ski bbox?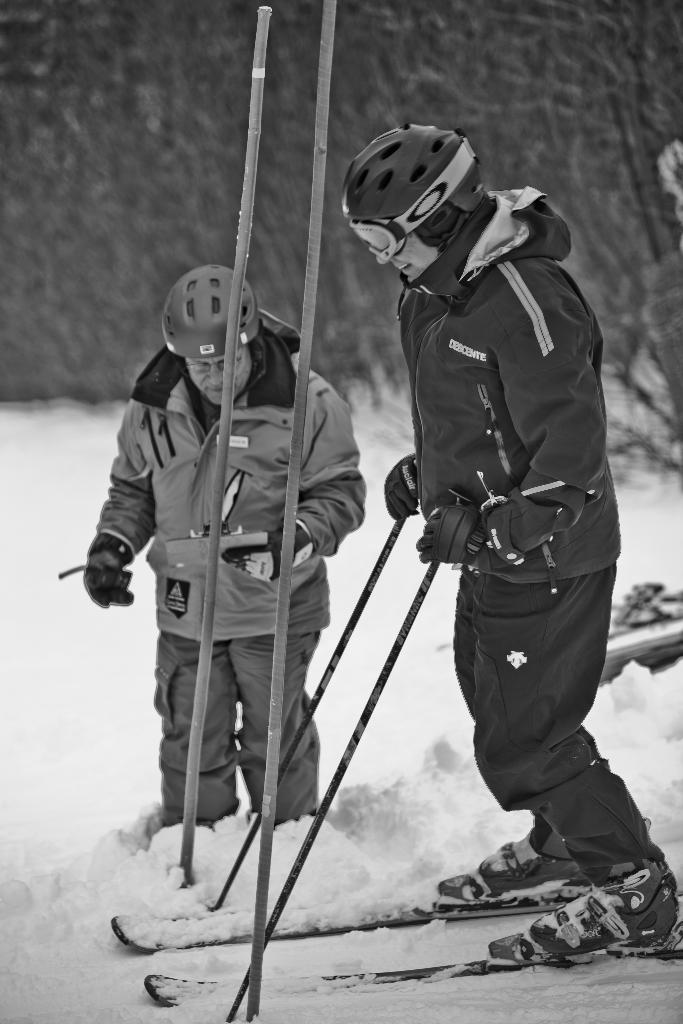
{"x1": 103, "y1": 903, "x2": 567, "y2": 963}
